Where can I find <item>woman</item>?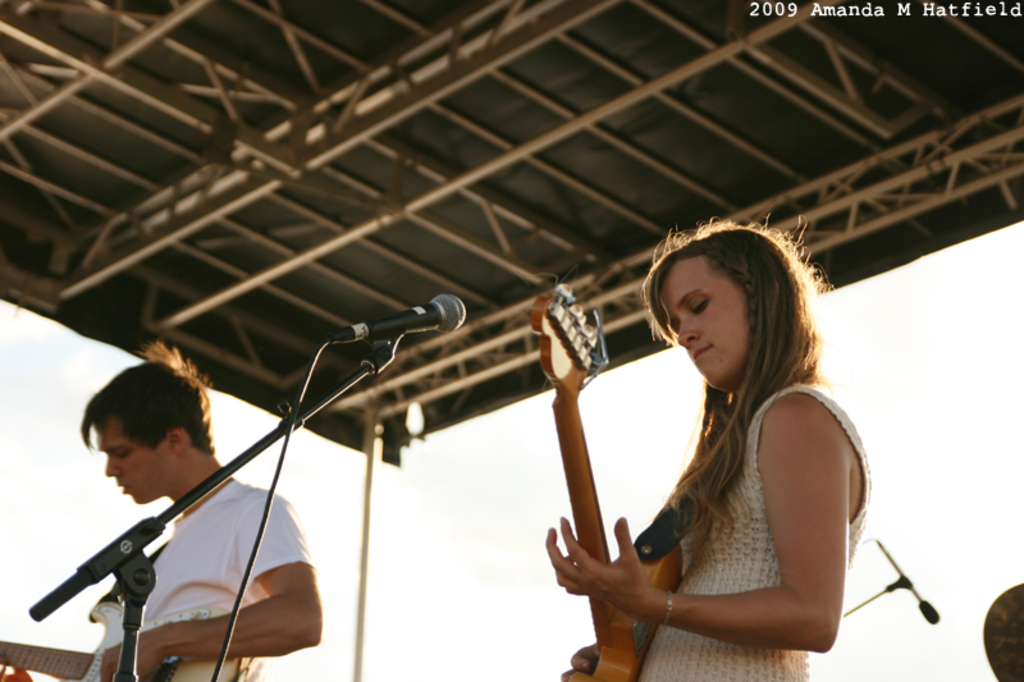
You can find it at {"left": 552, "top": 194, "right": 891, "bottom": 681}.
